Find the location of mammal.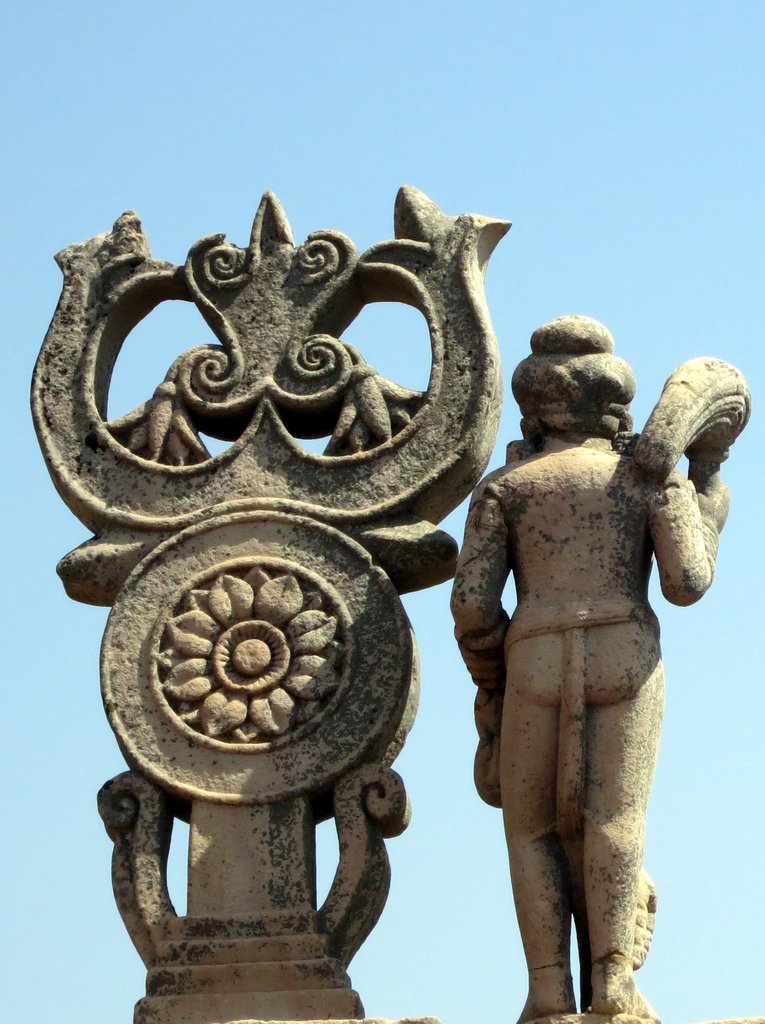
Location: {"x1": 454, "y1": 380, "x2": 704, "y2": 1009}.
